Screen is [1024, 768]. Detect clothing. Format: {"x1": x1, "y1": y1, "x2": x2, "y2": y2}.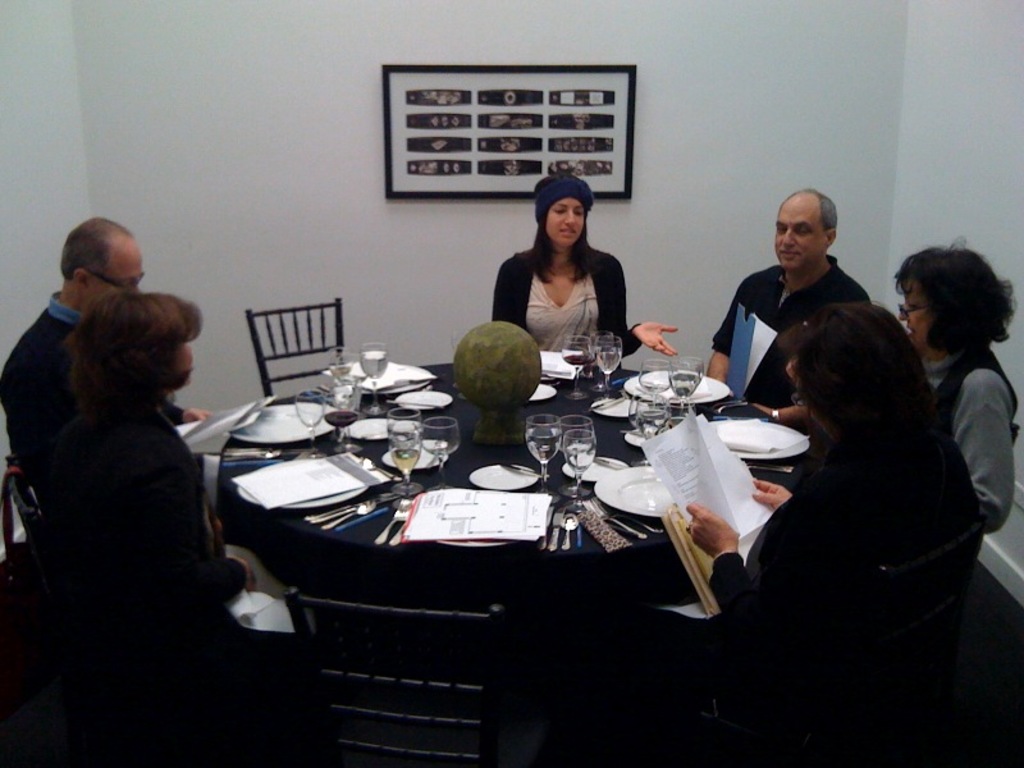
{"x1": 710, "y1": 257, "x2": 878, "y2": 421}.
